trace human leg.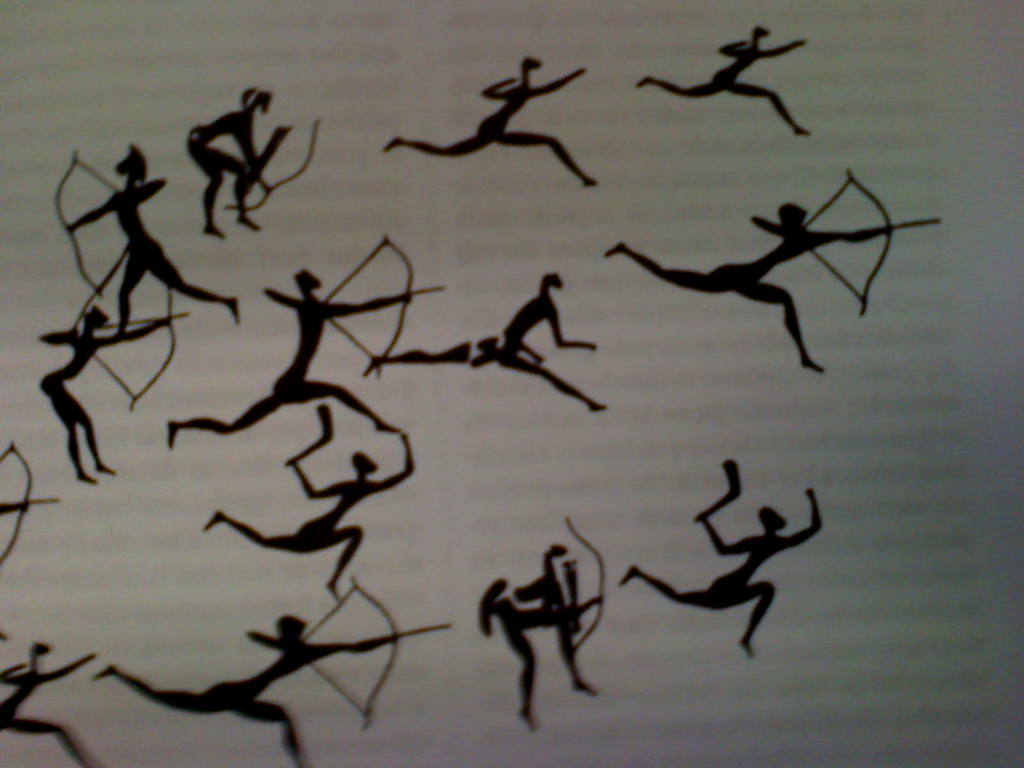
Traced to bbox=[566, 641, 598, 694].
